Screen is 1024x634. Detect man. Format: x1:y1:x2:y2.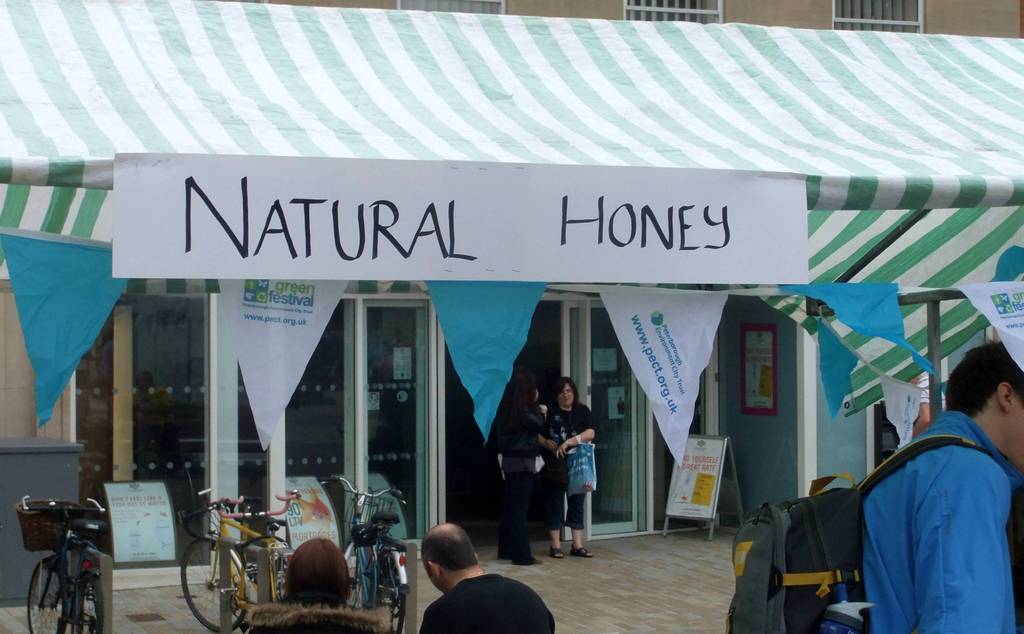
836:348:1023:633.
